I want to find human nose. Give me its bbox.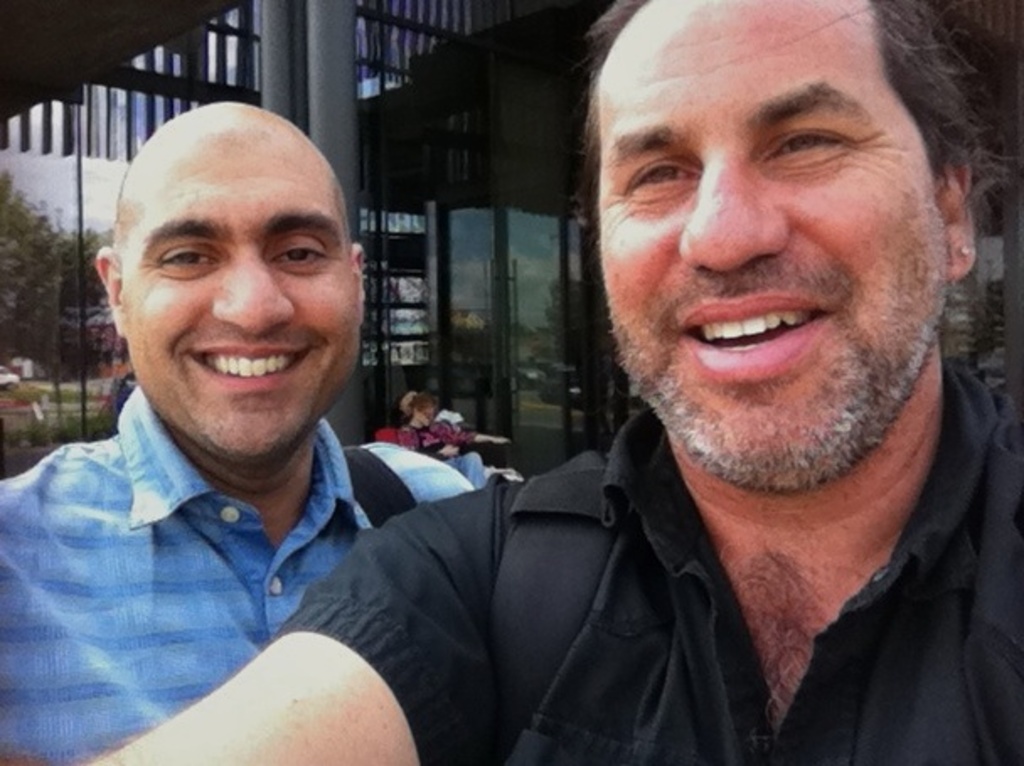
x1=216, y1=254, x2=296, y2=335.
